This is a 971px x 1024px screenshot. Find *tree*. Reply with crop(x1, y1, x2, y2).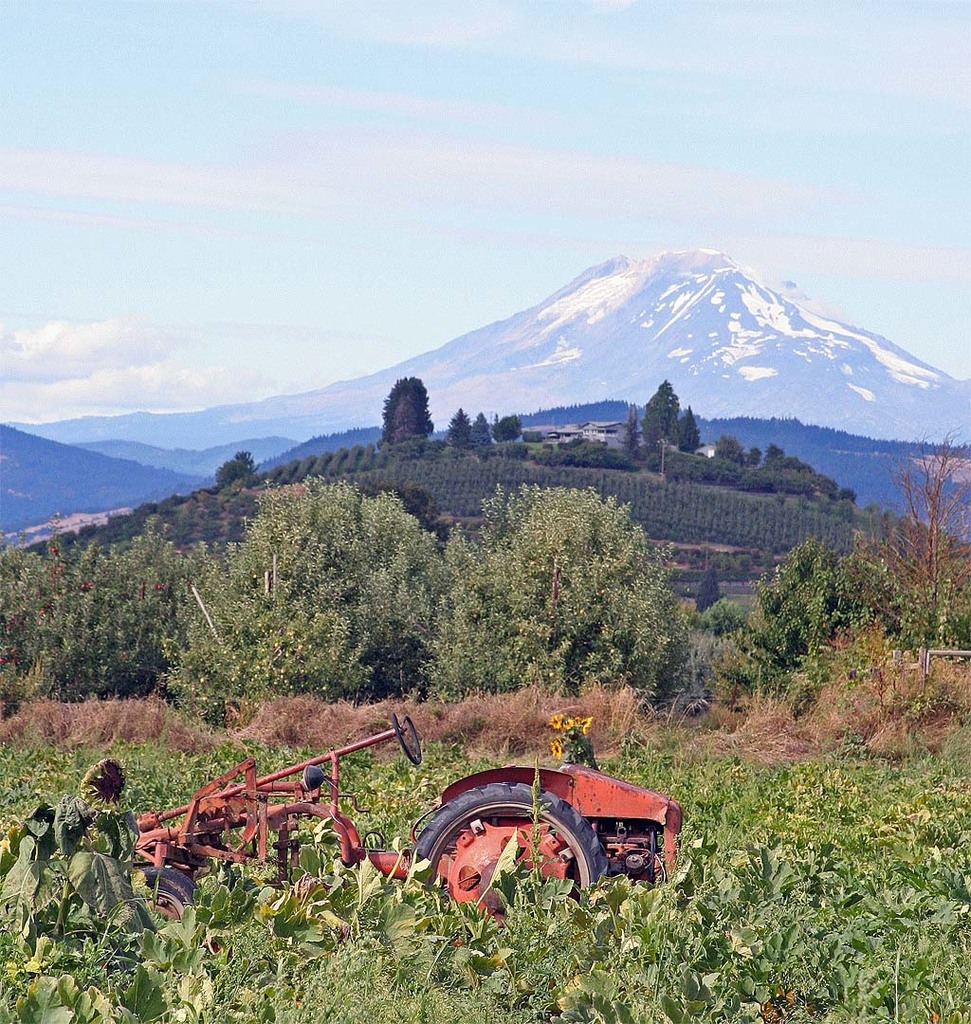
crop(208, 452, 261, 484).
